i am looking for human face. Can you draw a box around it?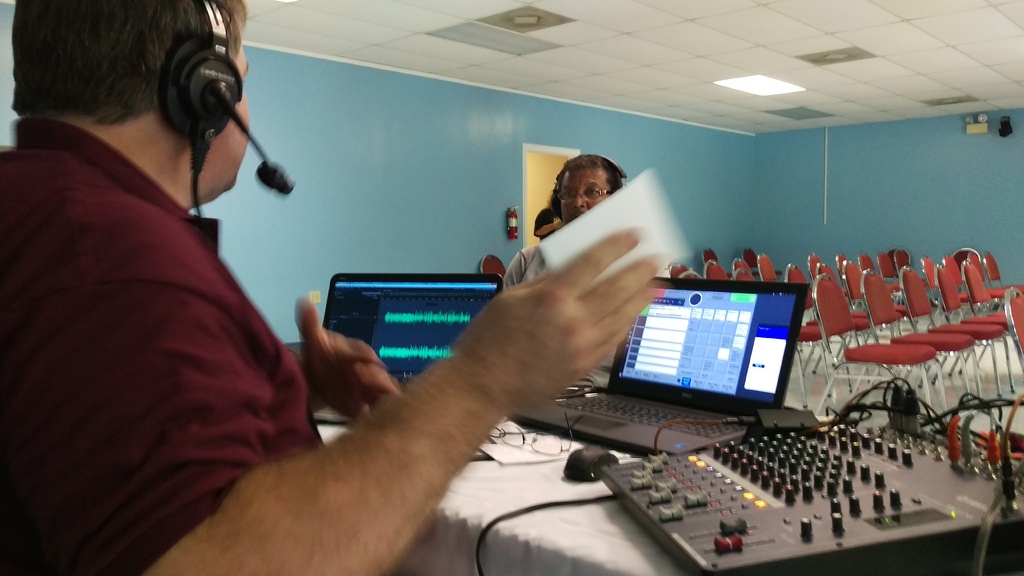
Sure, the bounding box is 210:38:251:187.
